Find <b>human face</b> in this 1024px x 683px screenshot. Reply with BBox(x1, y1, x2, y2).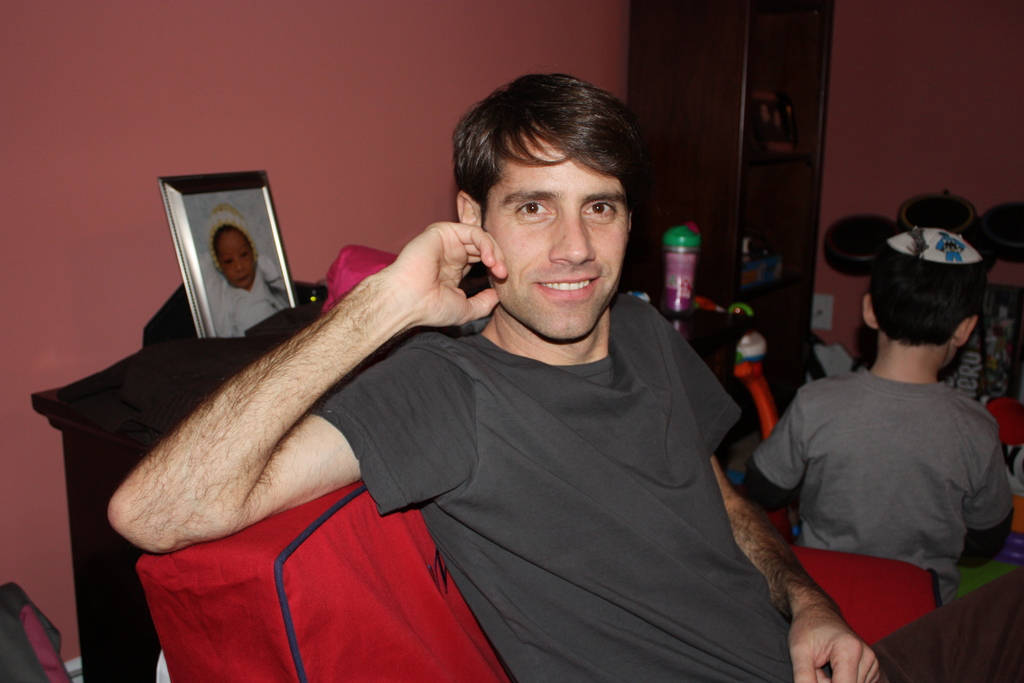
BBox(214, 224, 255, 286).
